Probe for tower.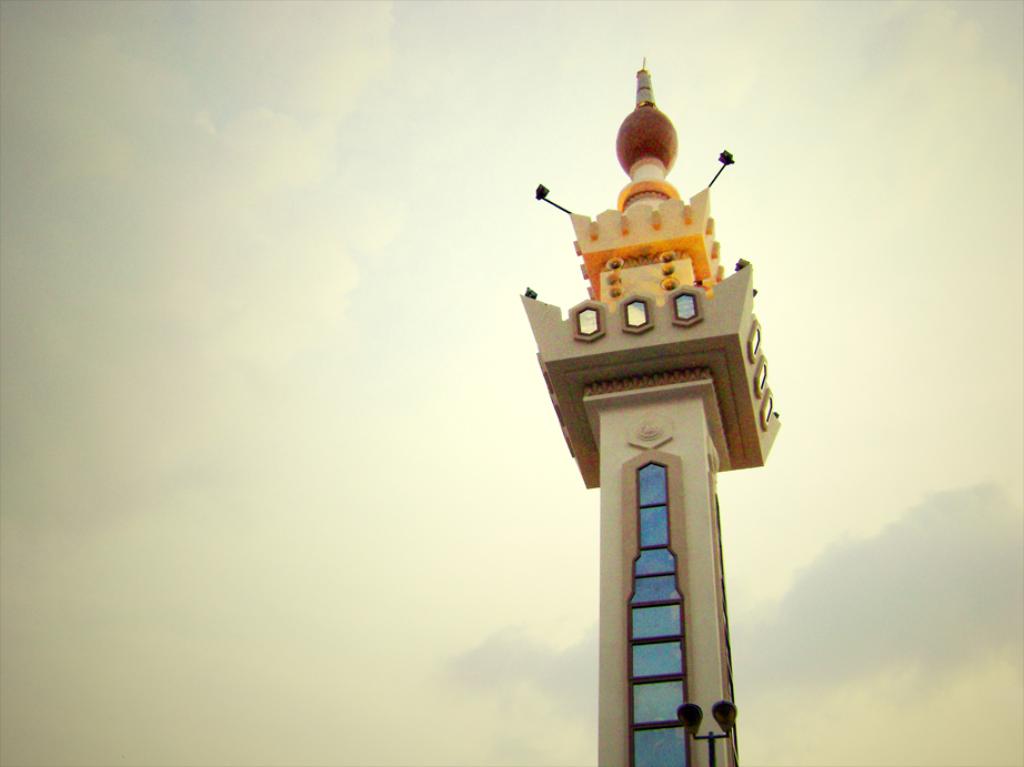
Probe result: 519, 64, 780, 766.
